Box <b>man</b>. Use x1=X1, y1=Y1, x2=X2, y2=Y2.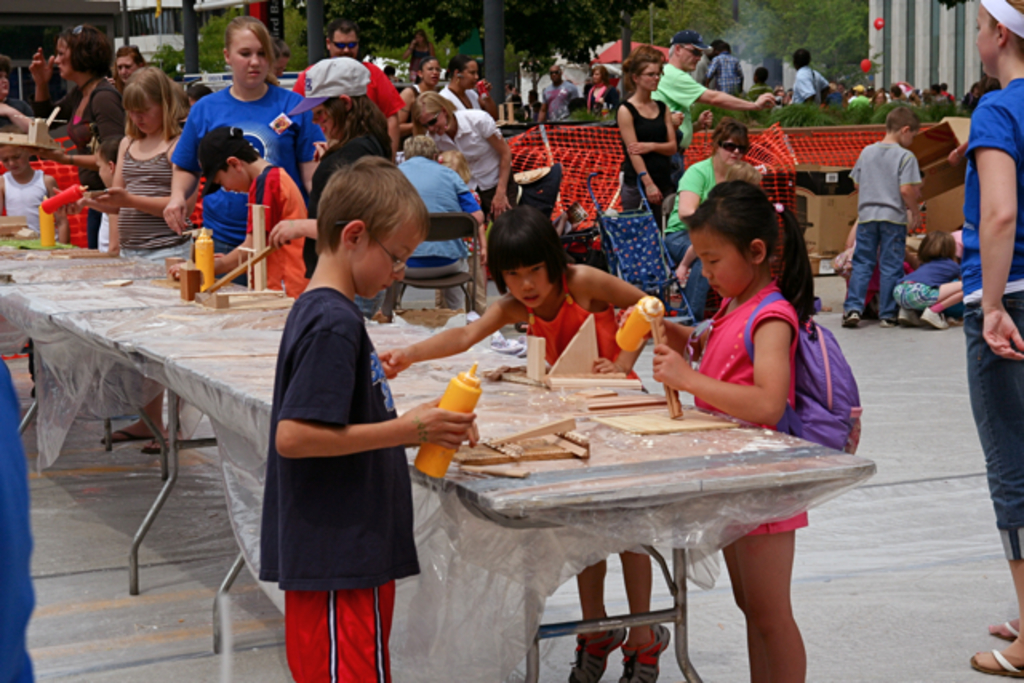
x1=853, y1=101, x2=941, y2=317.
